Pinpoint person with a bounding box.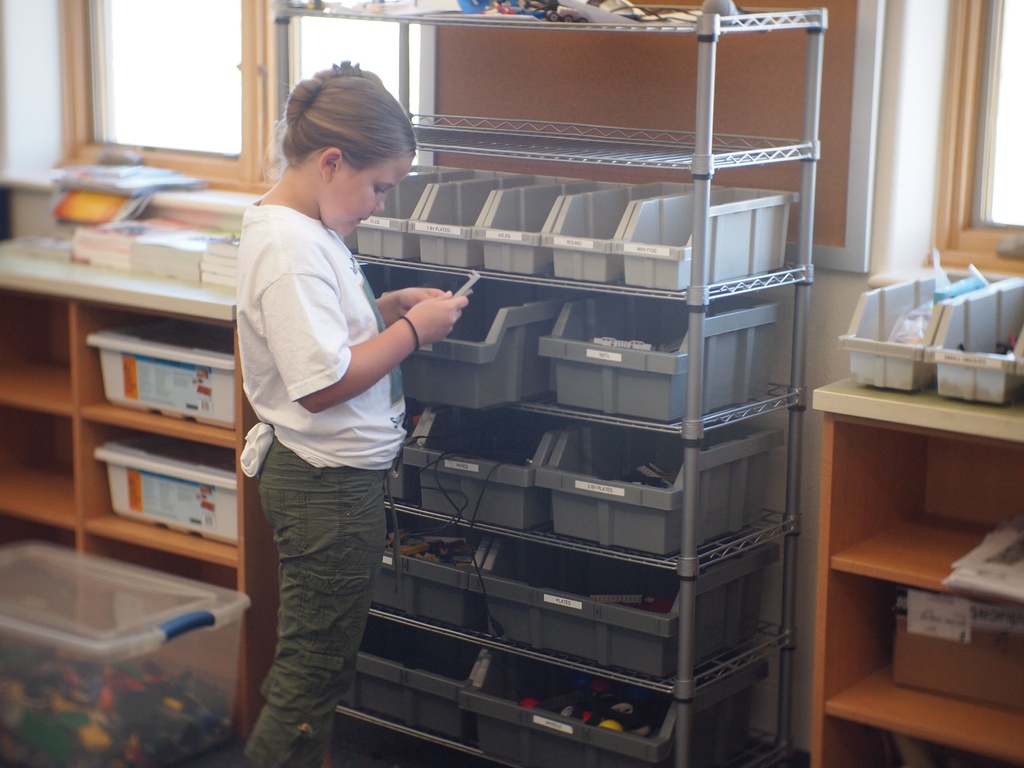
rect(213, 59, 446, 756).
